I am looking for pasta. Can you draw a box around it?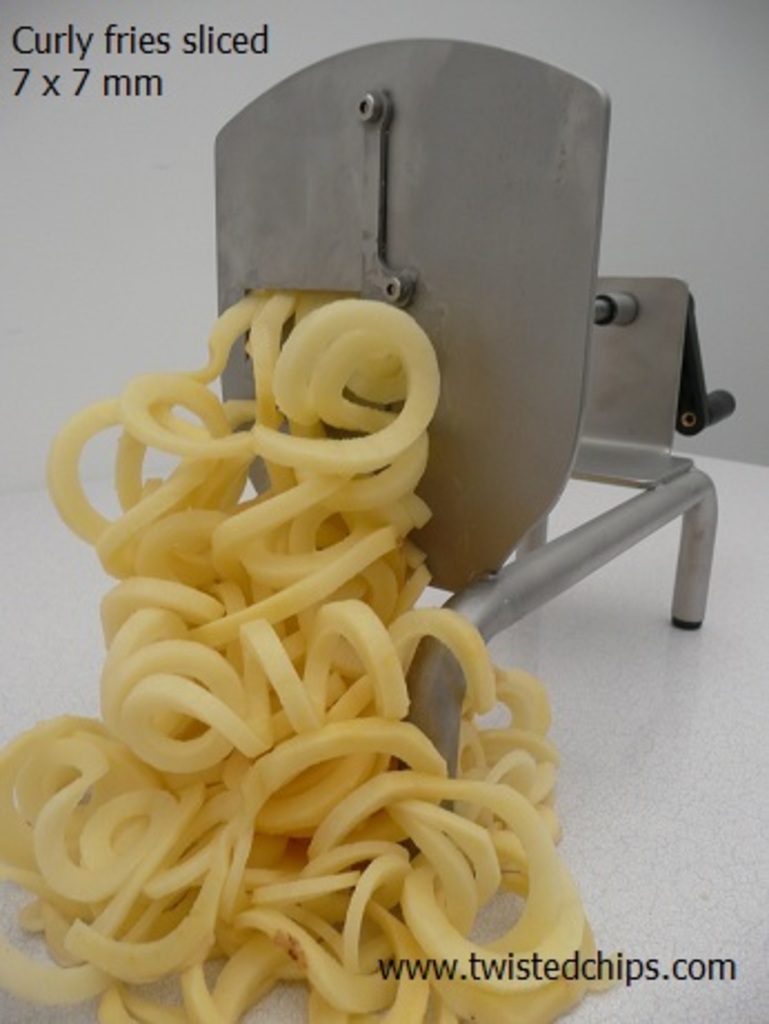
Sure, the bounding box is box=[44, 160, 673, 1023].
